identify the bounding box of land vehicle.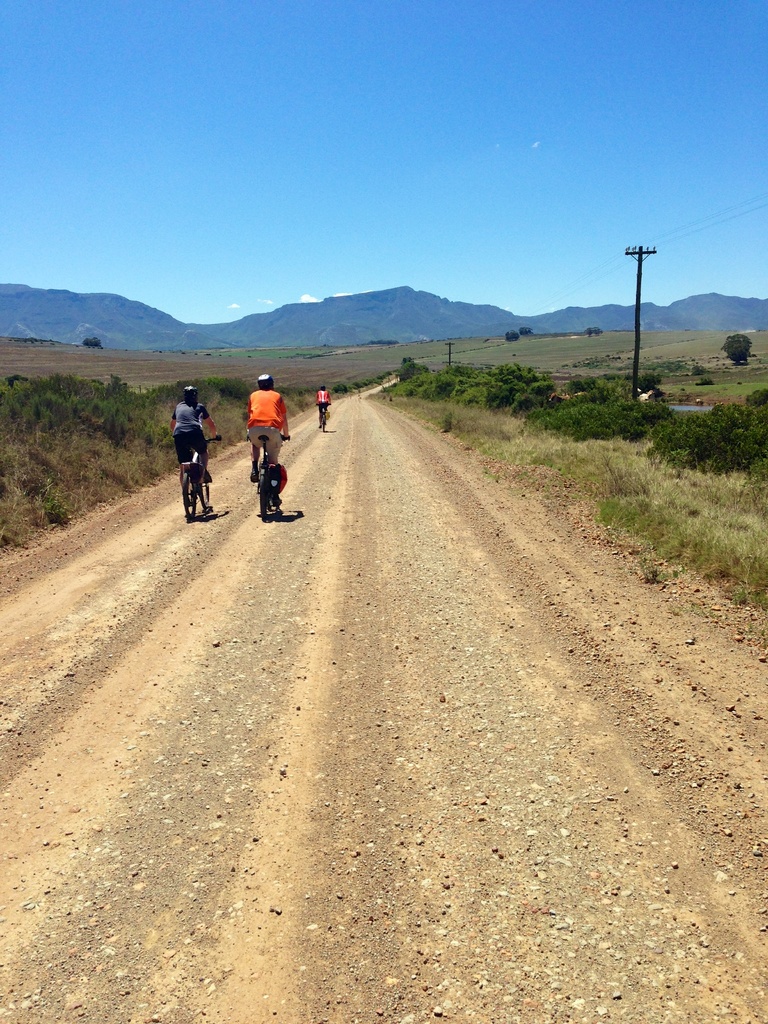
box(316, 404, 332, 433).
